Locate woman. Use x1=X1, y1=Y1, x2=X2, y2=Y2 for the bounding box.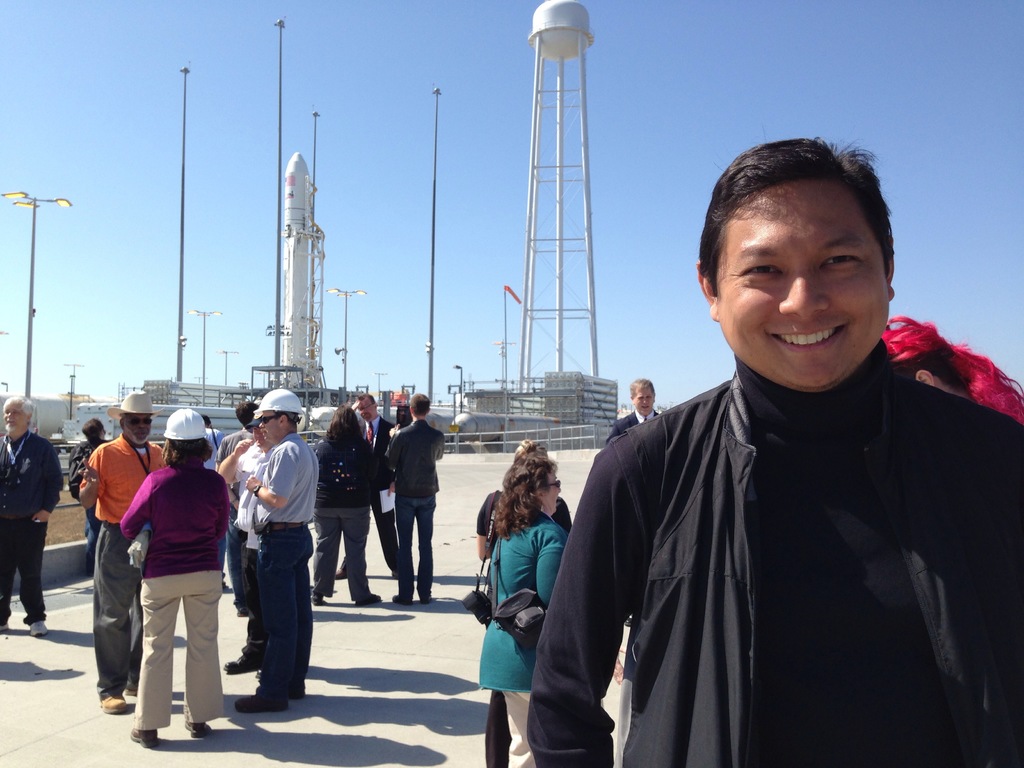
x1=120, y1=400, x2=234, y2=755.
